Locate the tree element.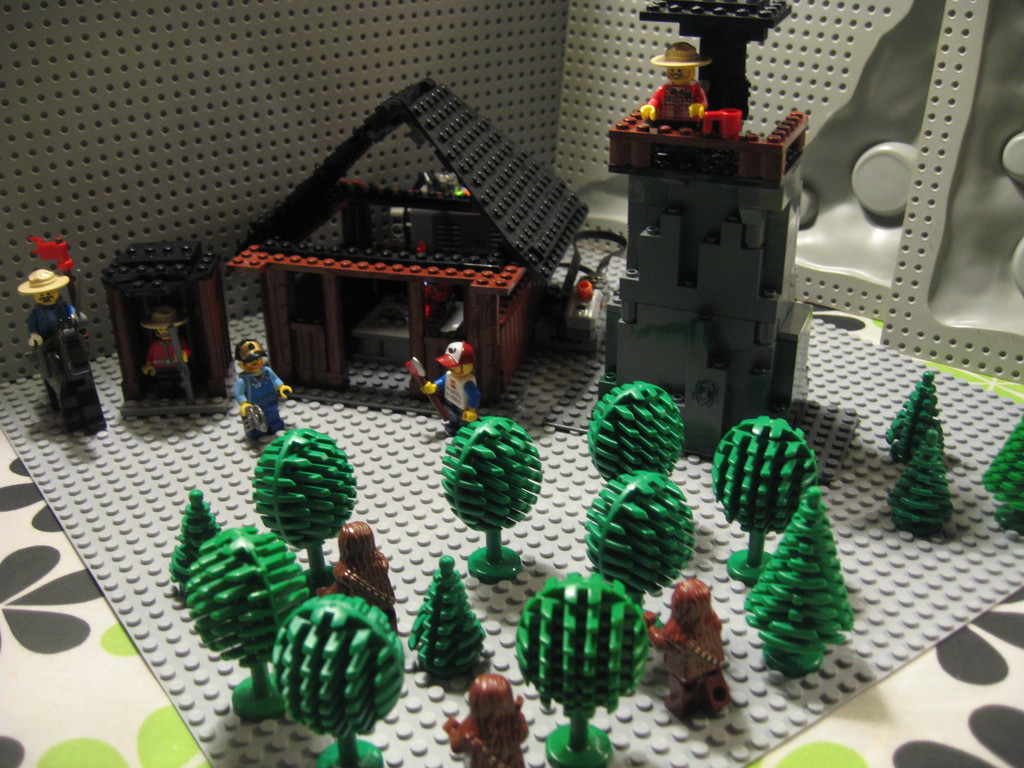
Element bbox: BBox(186, 527, 305, 700).
